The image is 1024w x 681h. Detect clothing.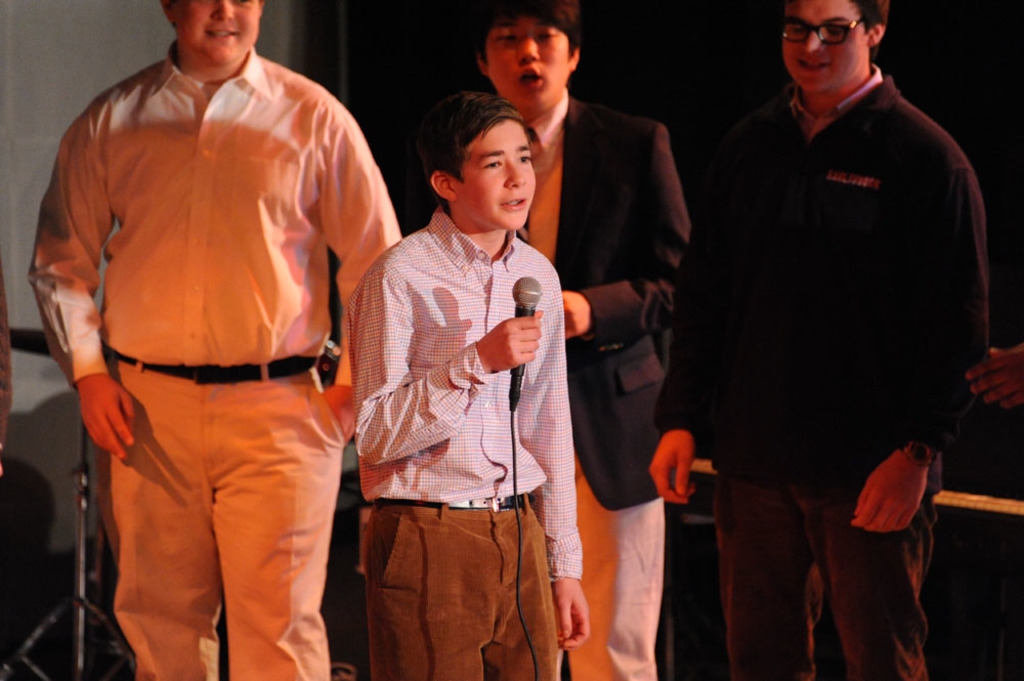
Detection: (x1=48, y1=14, x2=371, y2=637).
